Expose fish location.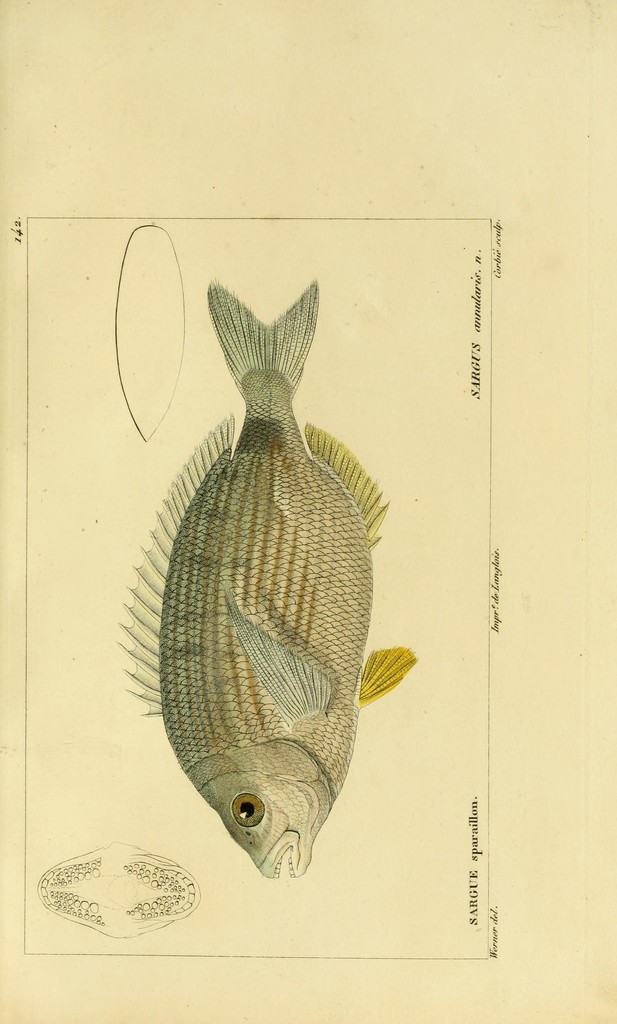
Exposed at 115:286:421:873.
